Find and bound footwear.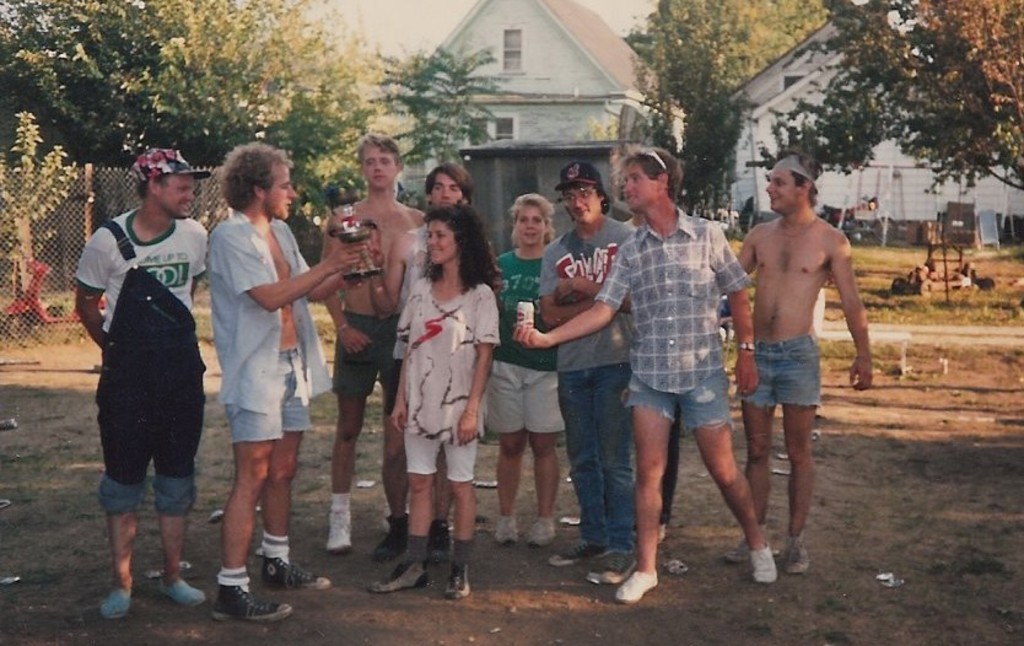
Bound: {"x1": 376, "y1": 513, "x2": 422, "y2": 559}.
